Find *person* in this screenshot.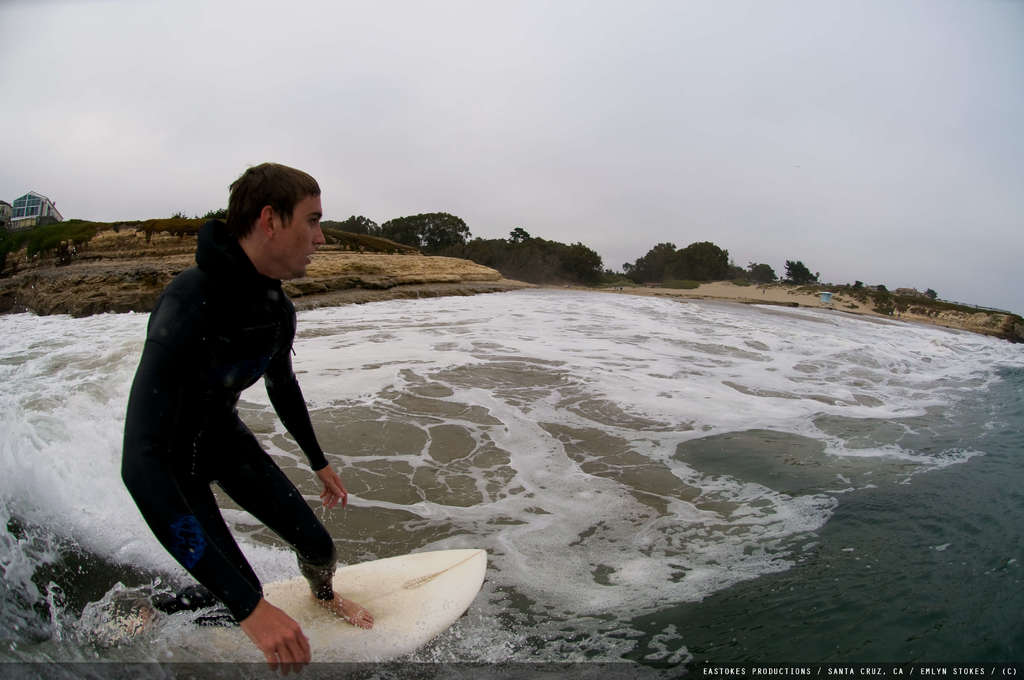
The bounding box for *person* is bbox=(127, 151, 355, 658).
